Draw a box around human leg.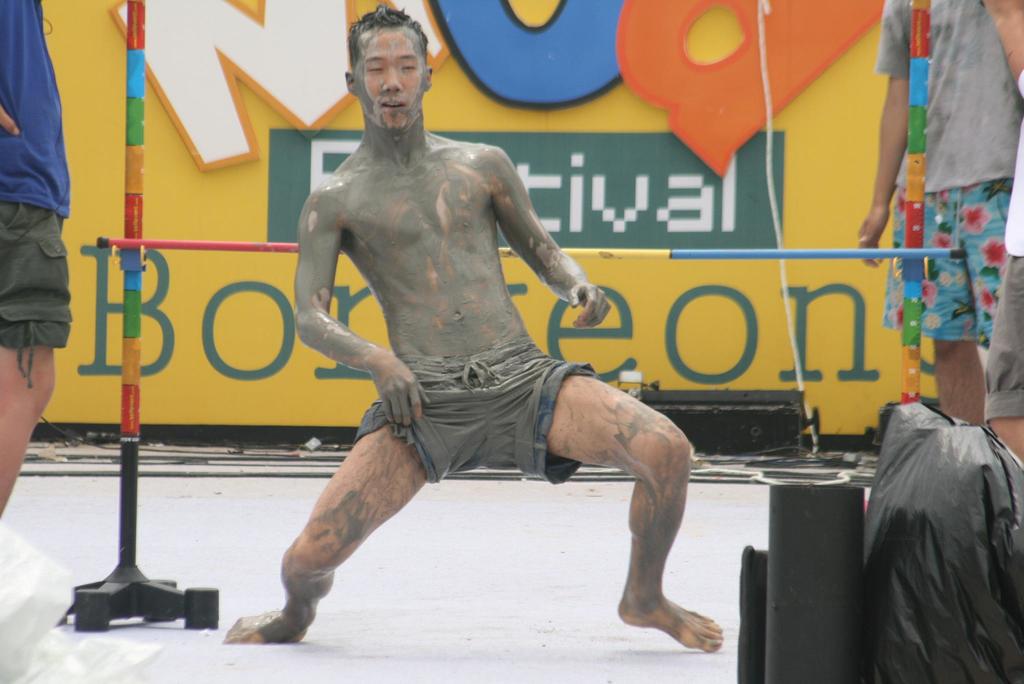
2 349 56 510.
